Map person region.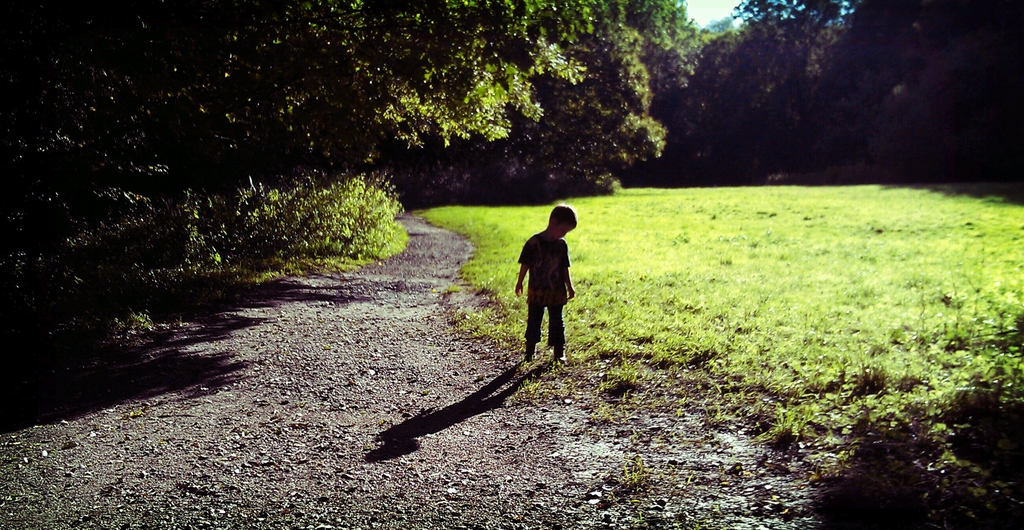
Mapped to left=517, top=209, right=578, bottom=361.
